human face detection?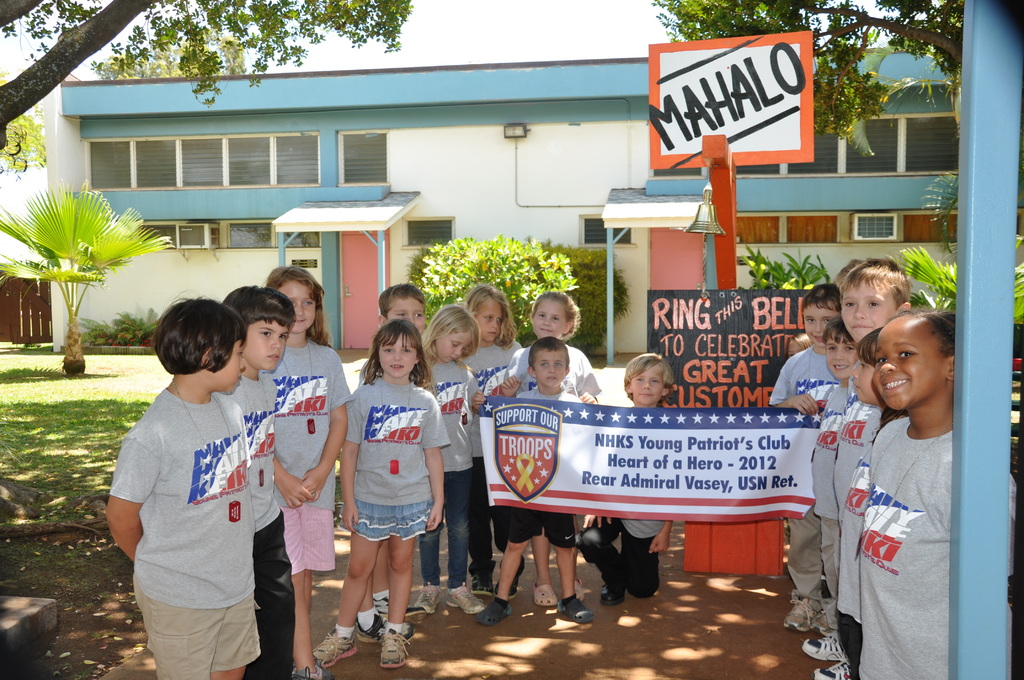
pyautogui.locateOnScreen(205, 338, 247, 394)
